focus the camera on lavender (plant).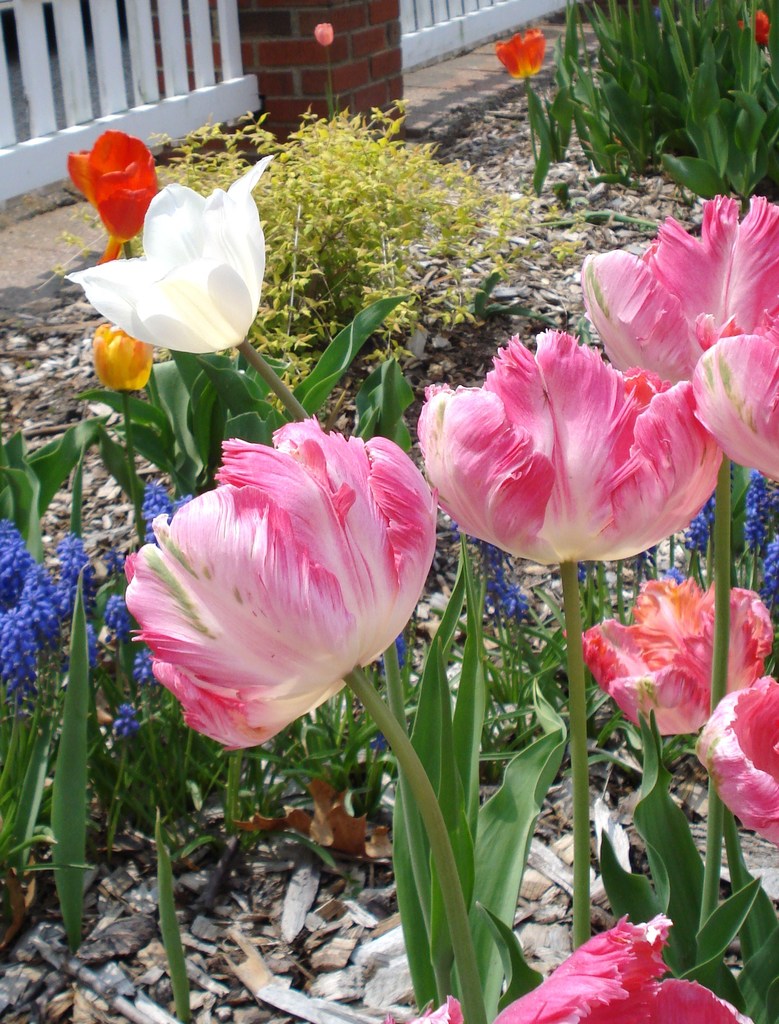
Focus region: region(468, 534, 530, 618).
